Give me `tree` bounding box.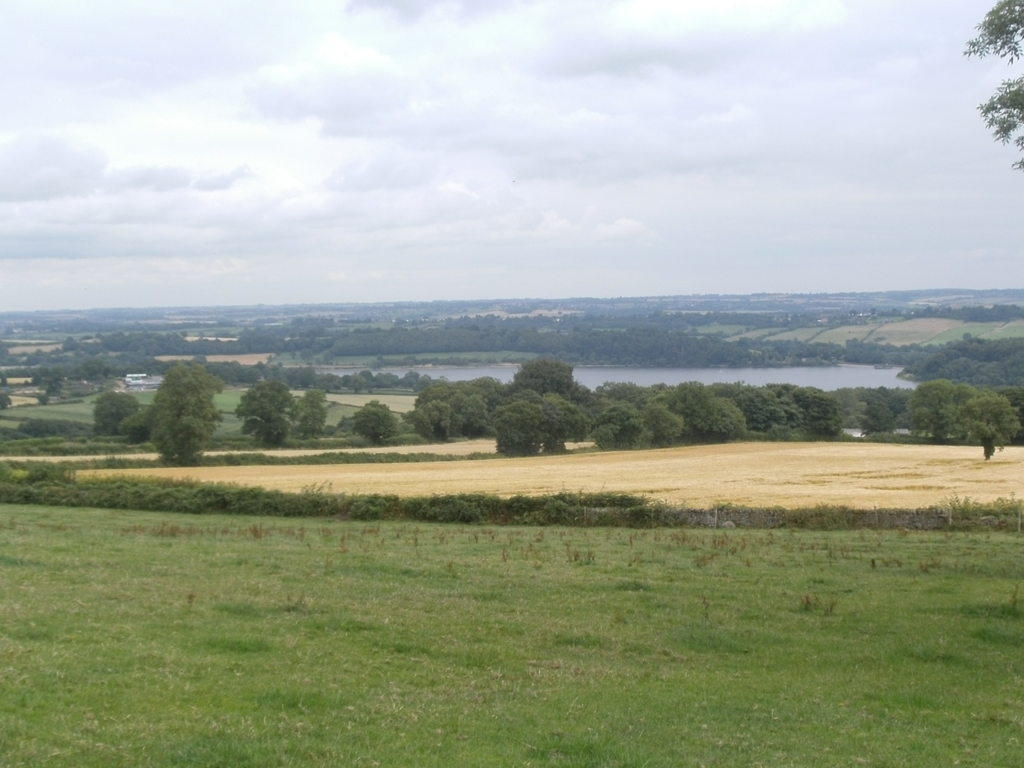
[x1=124, y1=353, x2=221, y2=461].
